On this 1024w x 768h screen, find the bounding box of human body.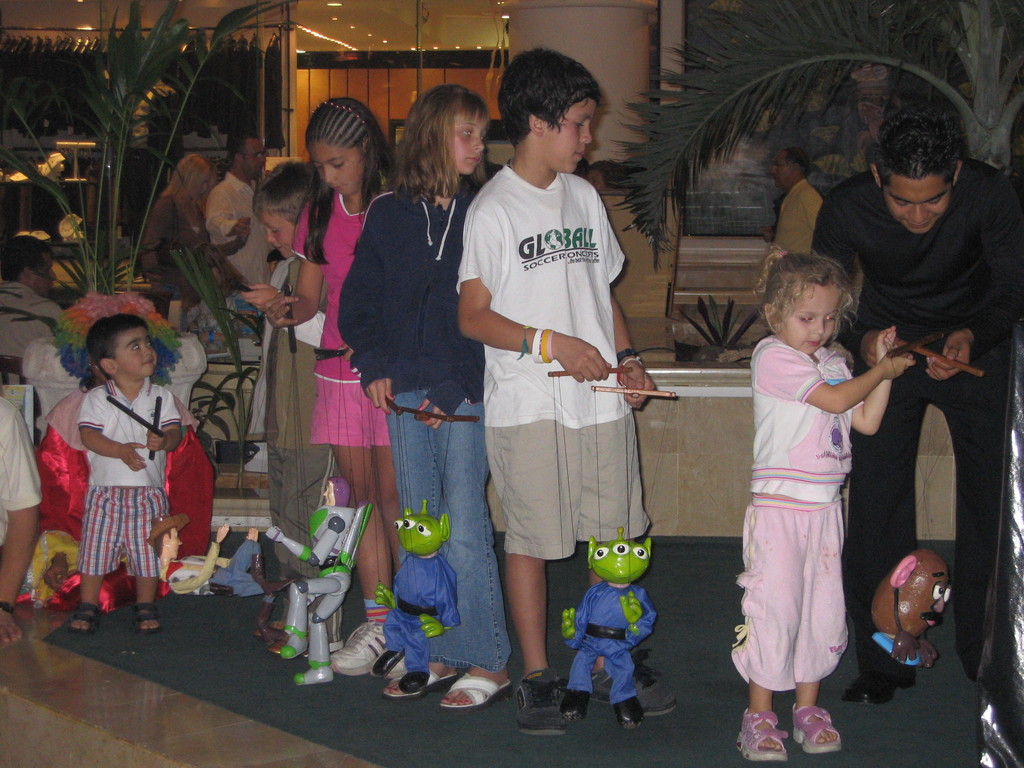
Bounding box: (left=70, top=317, right=186, bottom=637).
